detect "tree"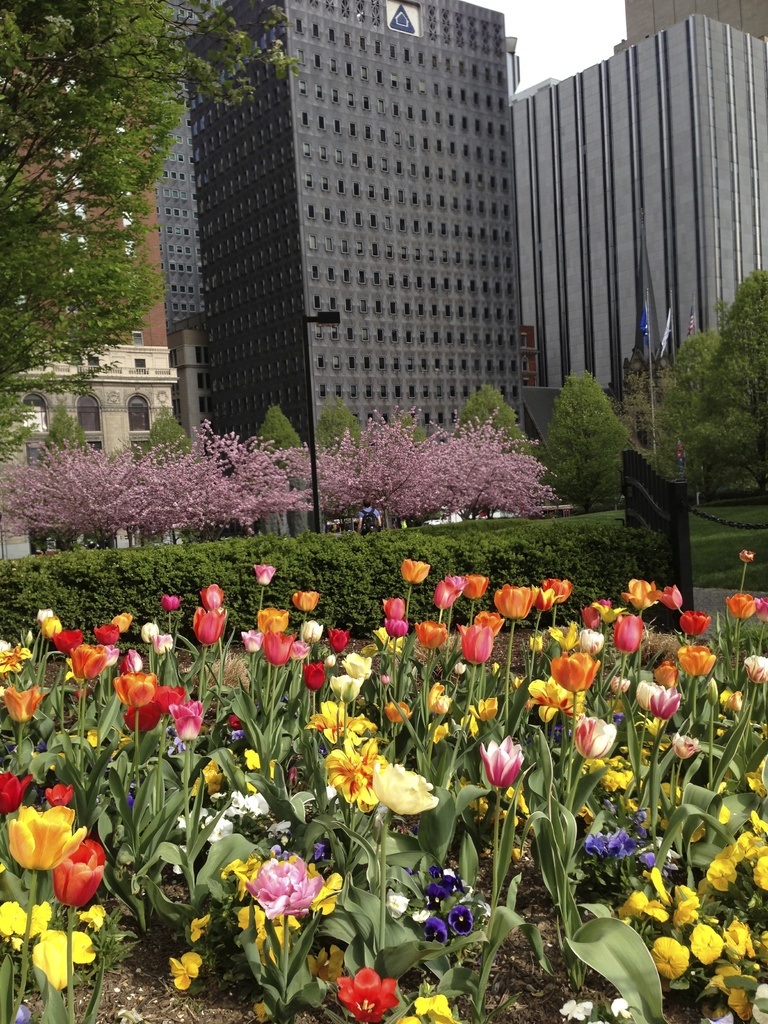
select_region(247, 403, 307, 459)
